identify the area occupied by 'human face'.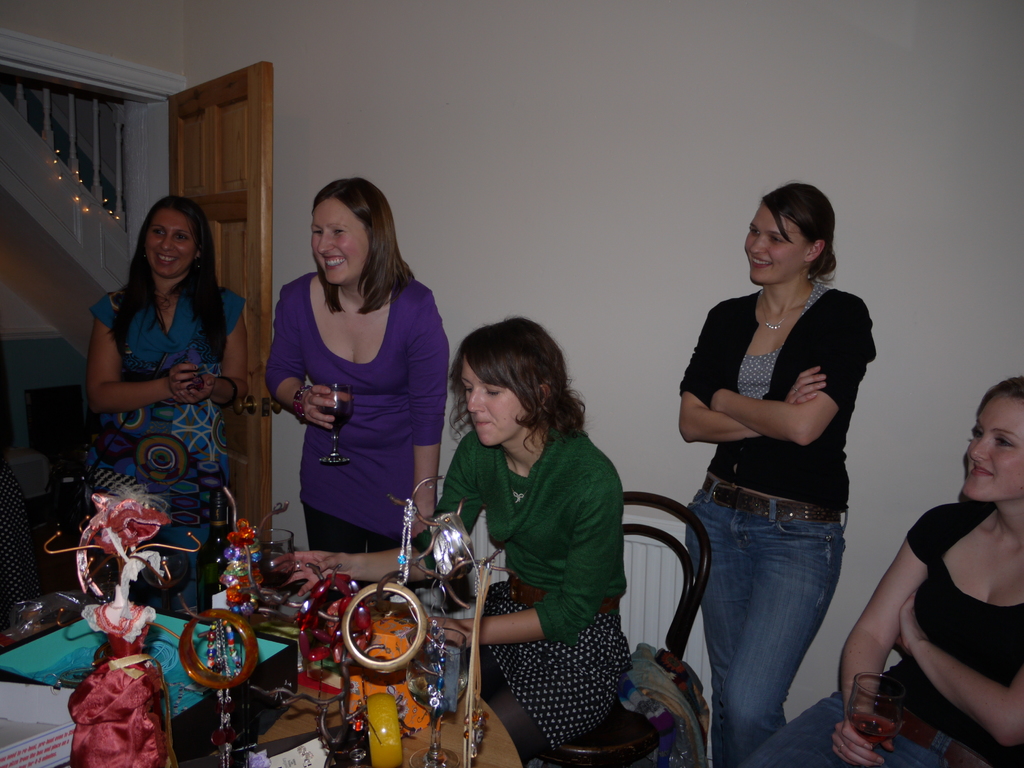
Area: bbox=[144, 208, 195, 276].
